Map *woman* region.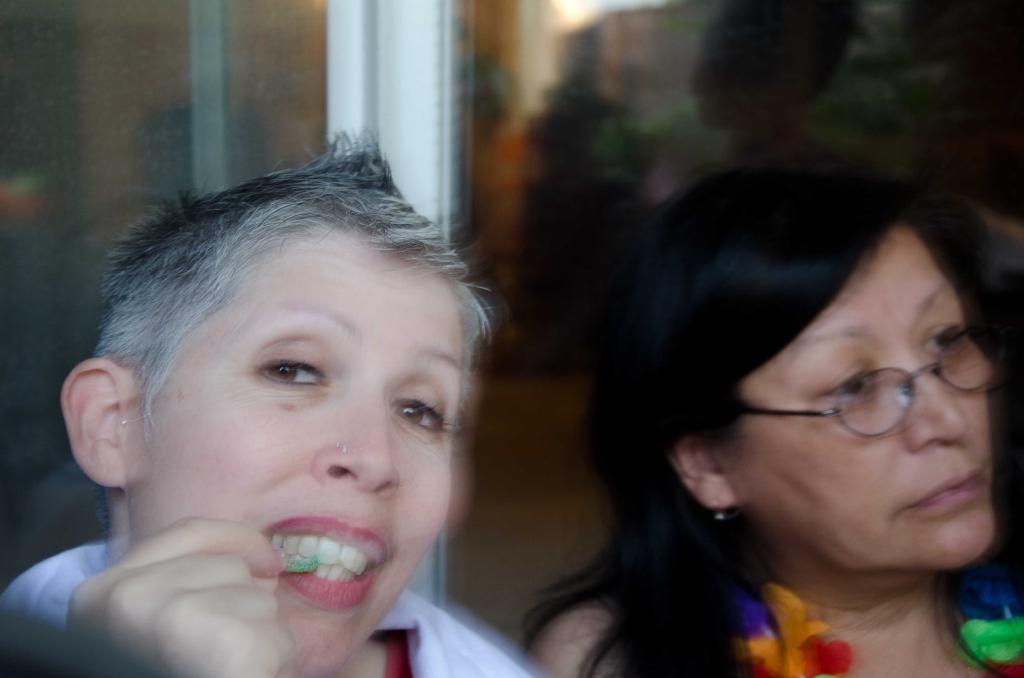
Mapped to <region>470, 136, 1023, 675</region>.
